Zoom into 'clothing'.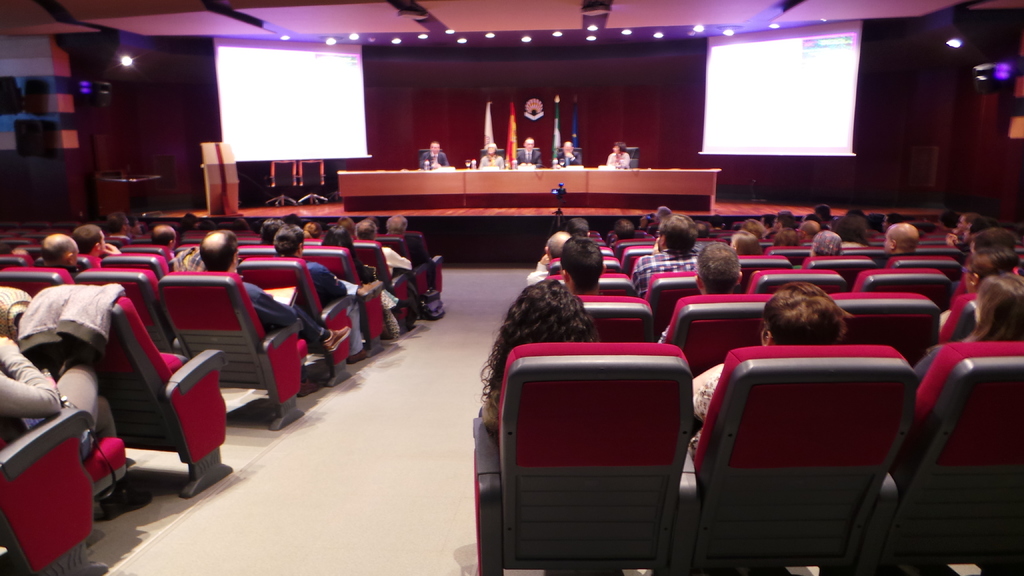
Zoom target: detection(419, 150, 442, 167).
